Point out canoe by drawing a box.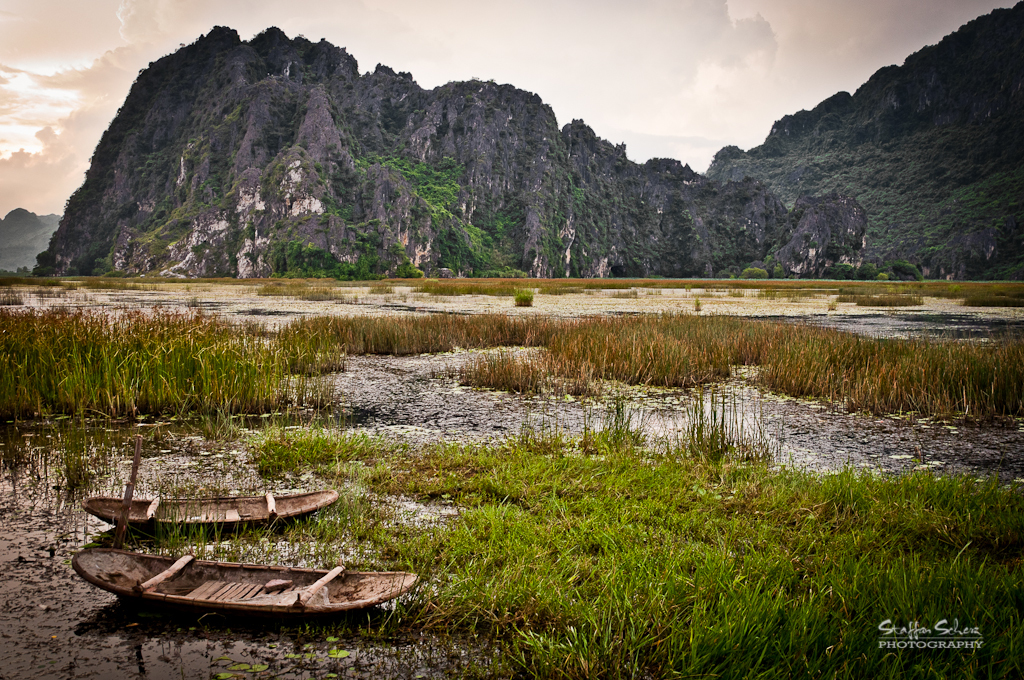
bbox=(79, 494, 335, 536).
